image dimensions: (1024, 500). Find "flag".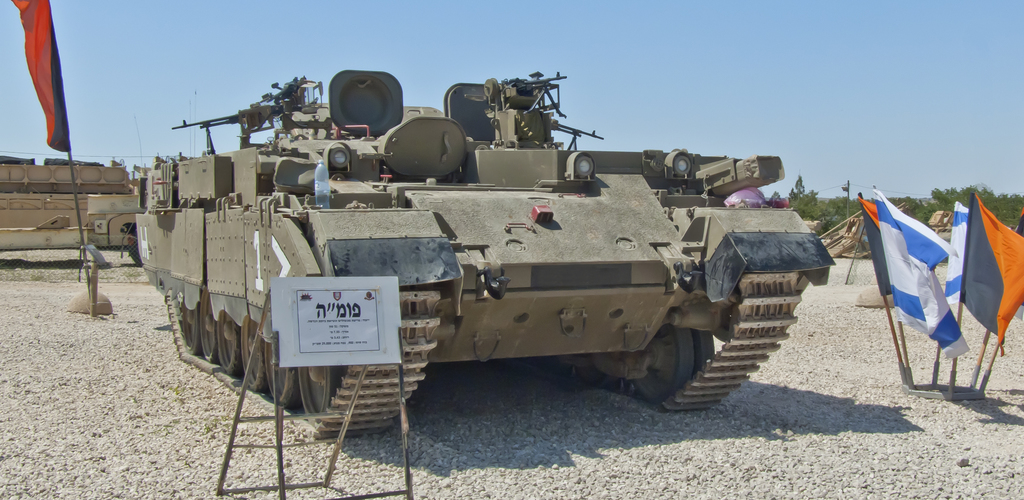
<box>959,190,1018,360</box>.
